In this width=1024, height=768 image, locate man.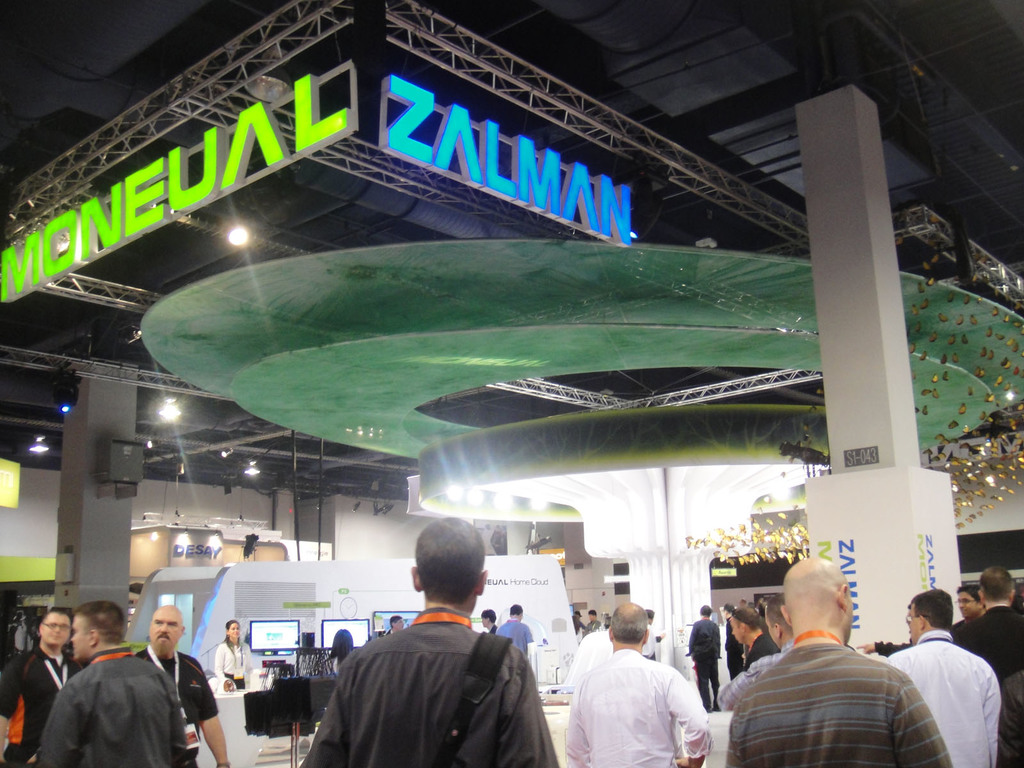
Bounding box: 720:552:950:767.
